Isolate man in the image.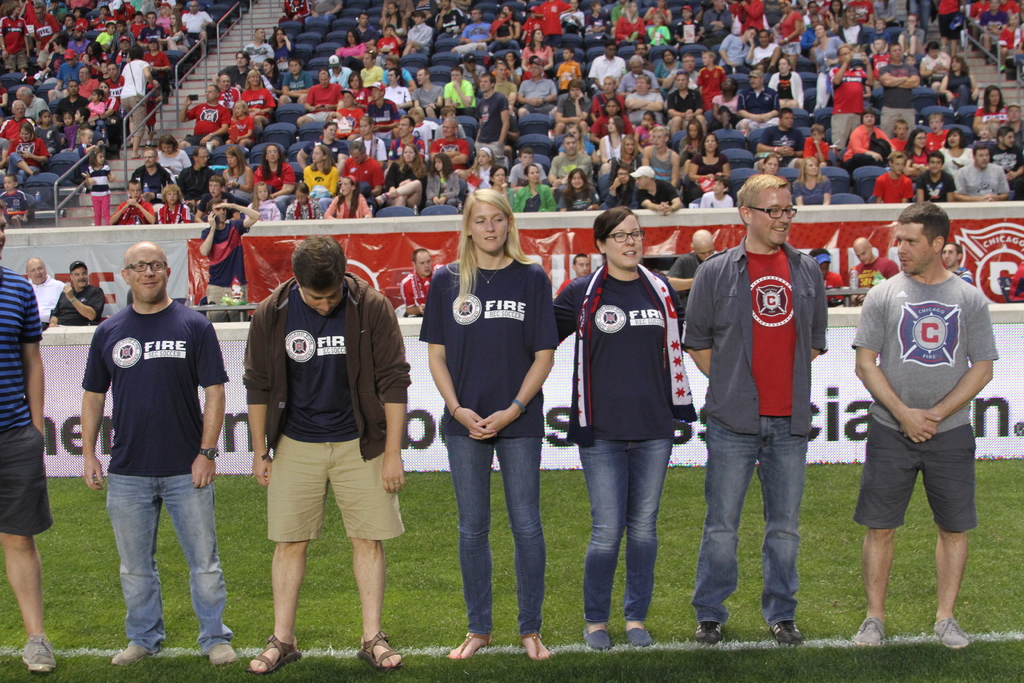
Isolated region: (left=702, top=0, right=735, bottom=55).
